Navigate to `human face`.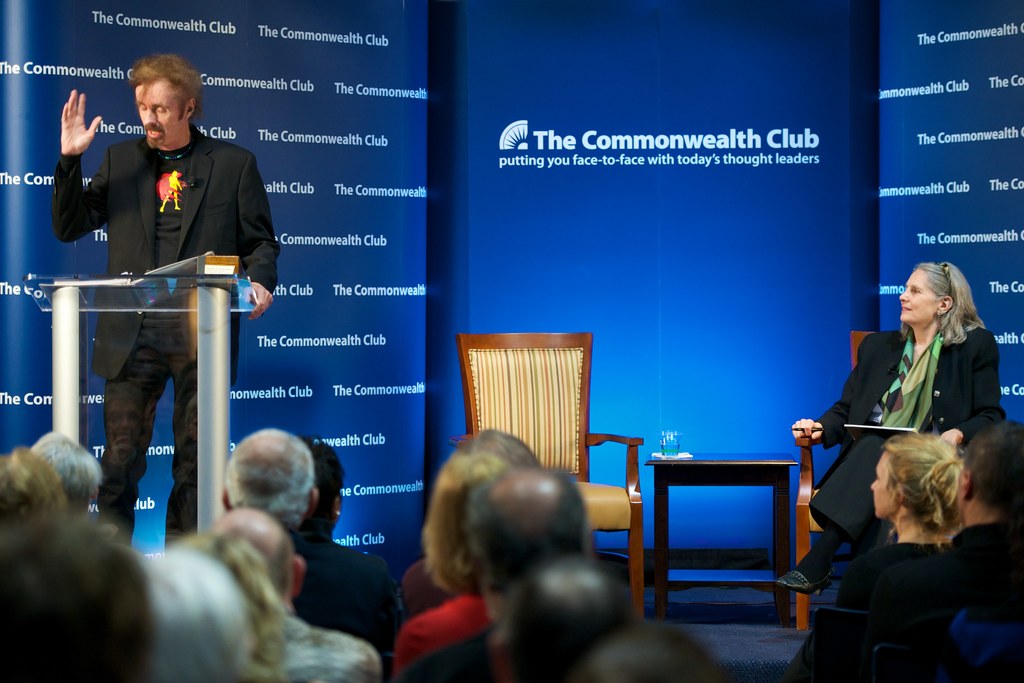
Navigation target: 894, 267, 936, 322.
